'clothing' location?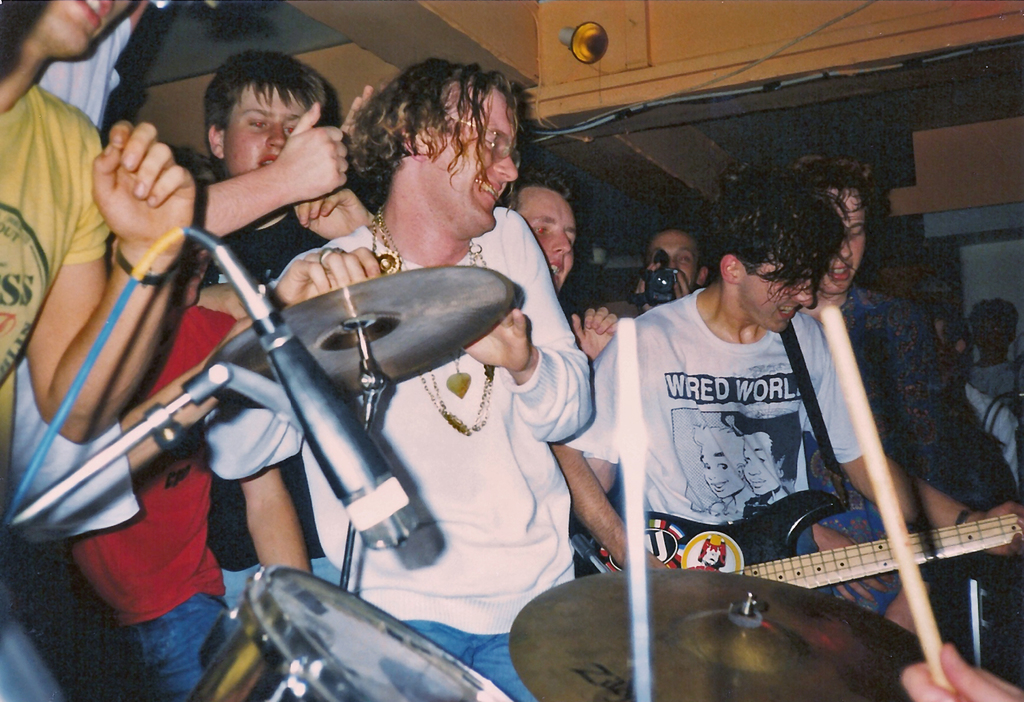
[left=806, top=269, right=998, bottom=525]
